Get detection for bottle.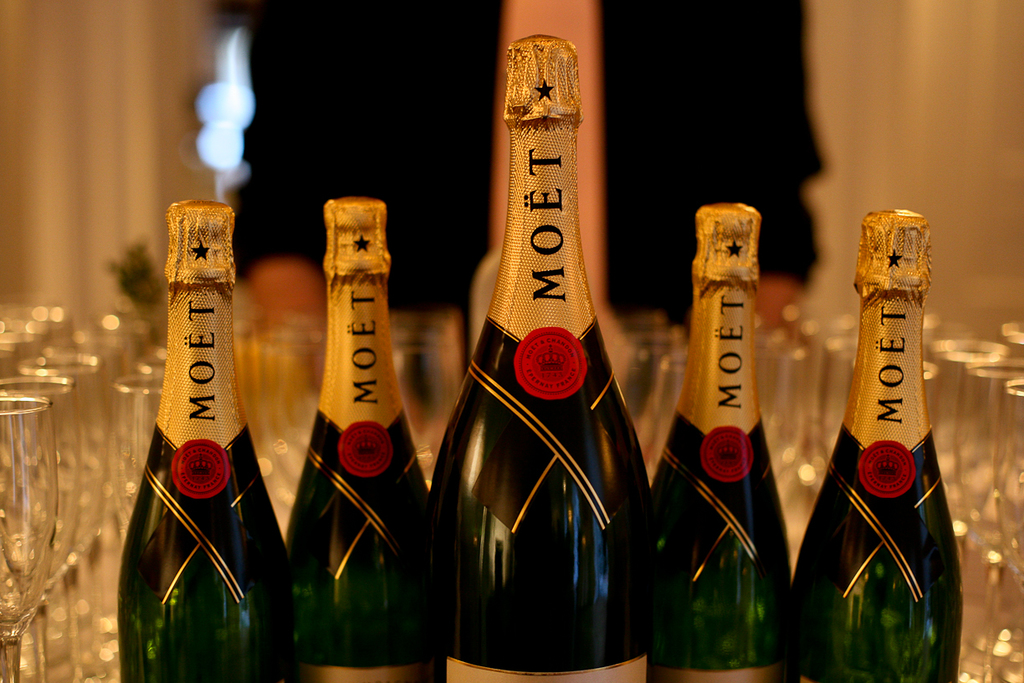
Detection: region(420, 34, 657, 682).
